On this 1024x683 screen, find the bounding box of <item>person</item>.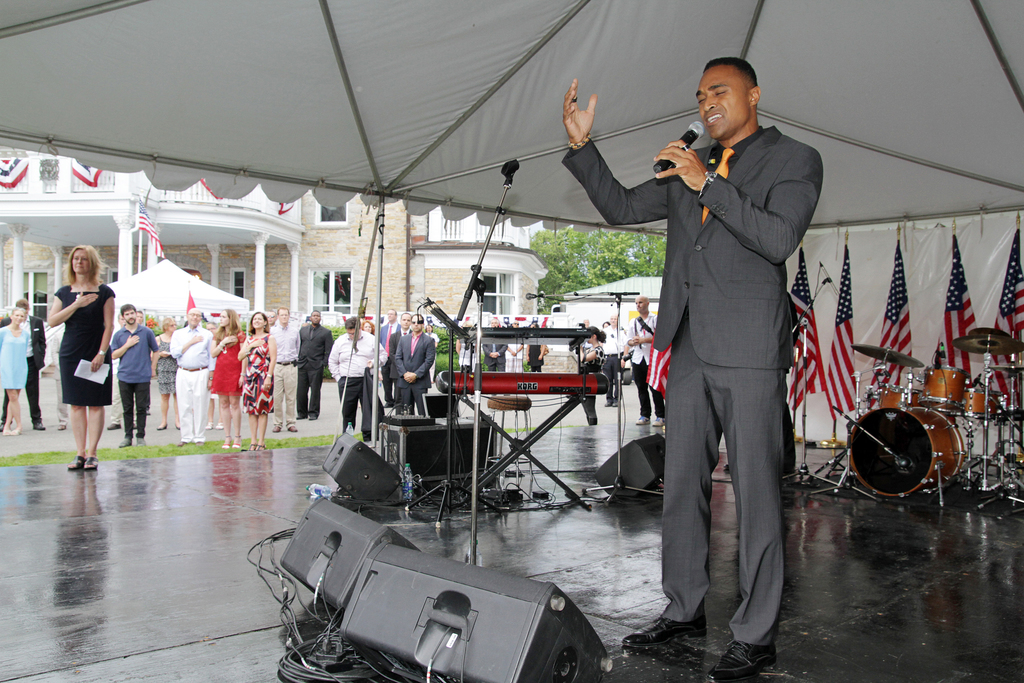
Bounding box: bbox(563, 55, 822, 678).
